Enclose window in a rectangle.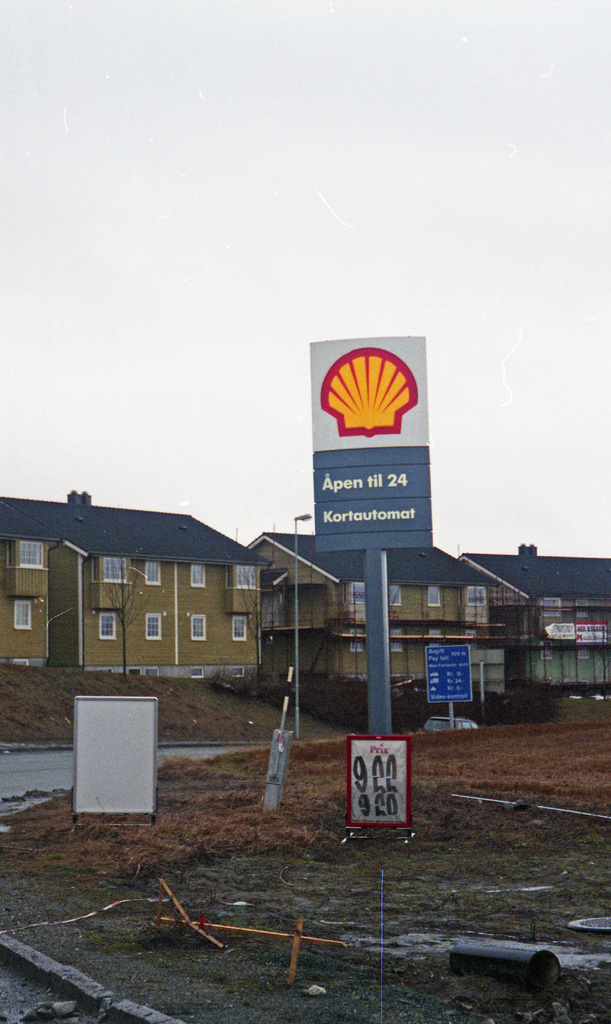
[x1=142, y1=562, x2=161, y2=588].
